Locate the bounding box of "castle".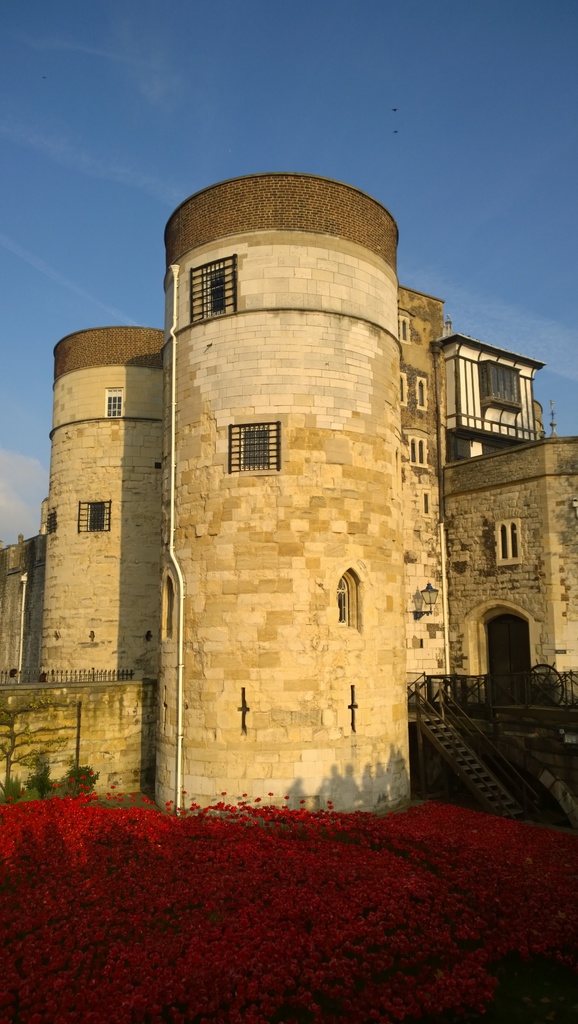
Bounding box: select_region(0, 147, 562, 833).
